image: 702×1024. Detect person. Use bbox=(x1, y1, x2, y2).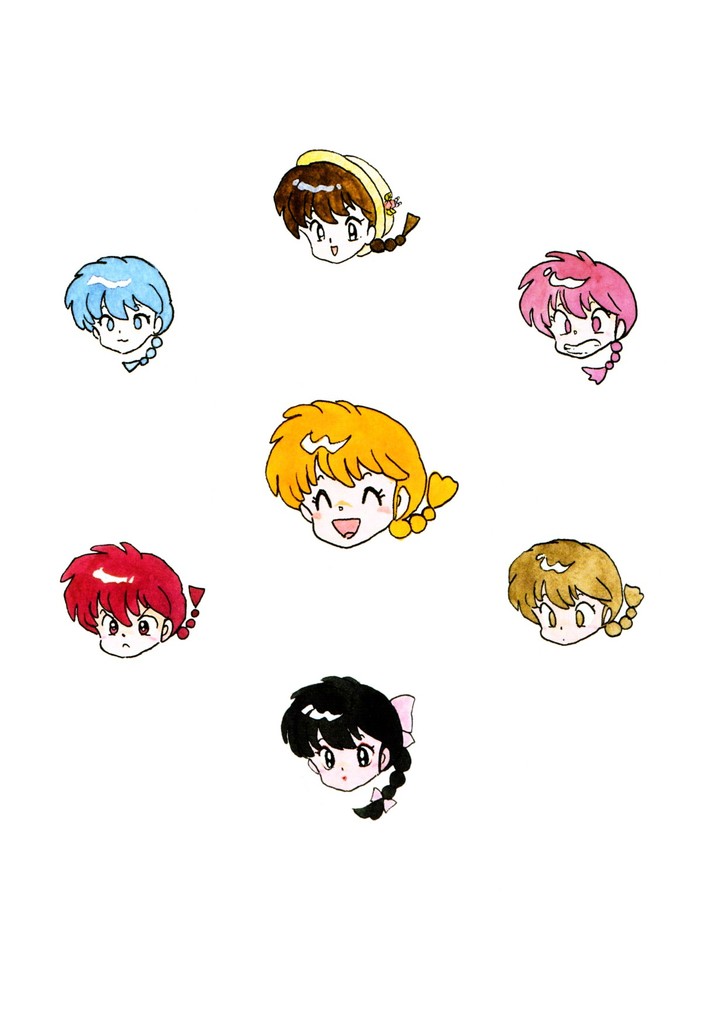
bbox=(250, 378, 456, 582).
